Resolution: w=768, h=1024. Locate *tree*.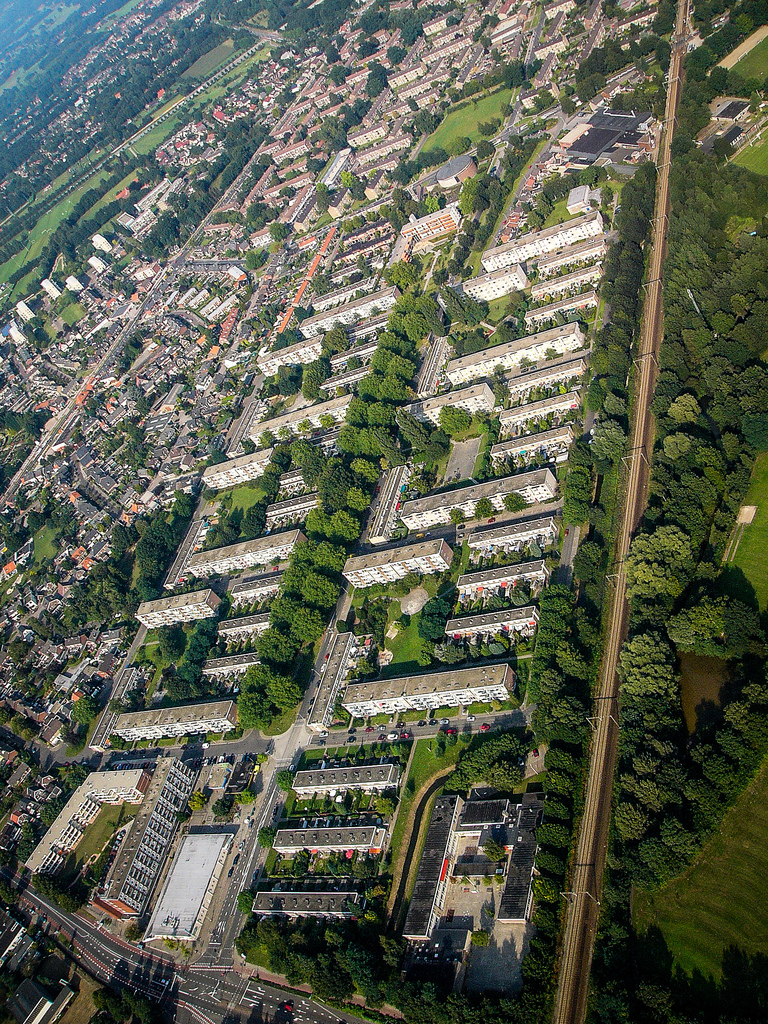
(x1=658, y1=813, x2=701, y2=863).
